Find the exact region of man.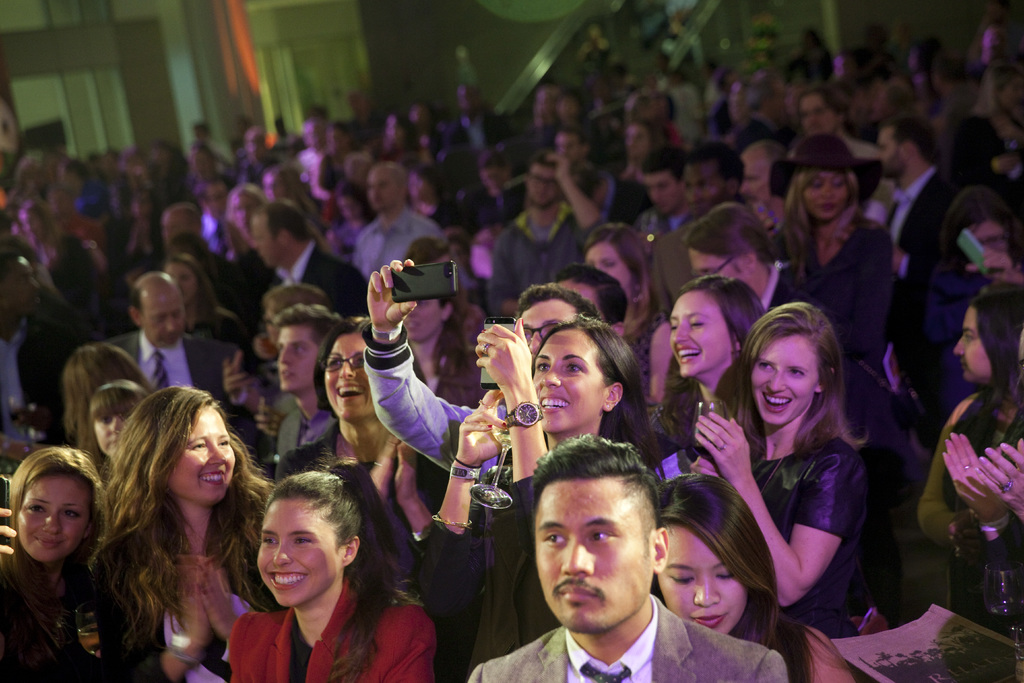
Exact region: [361,255,607,486].
